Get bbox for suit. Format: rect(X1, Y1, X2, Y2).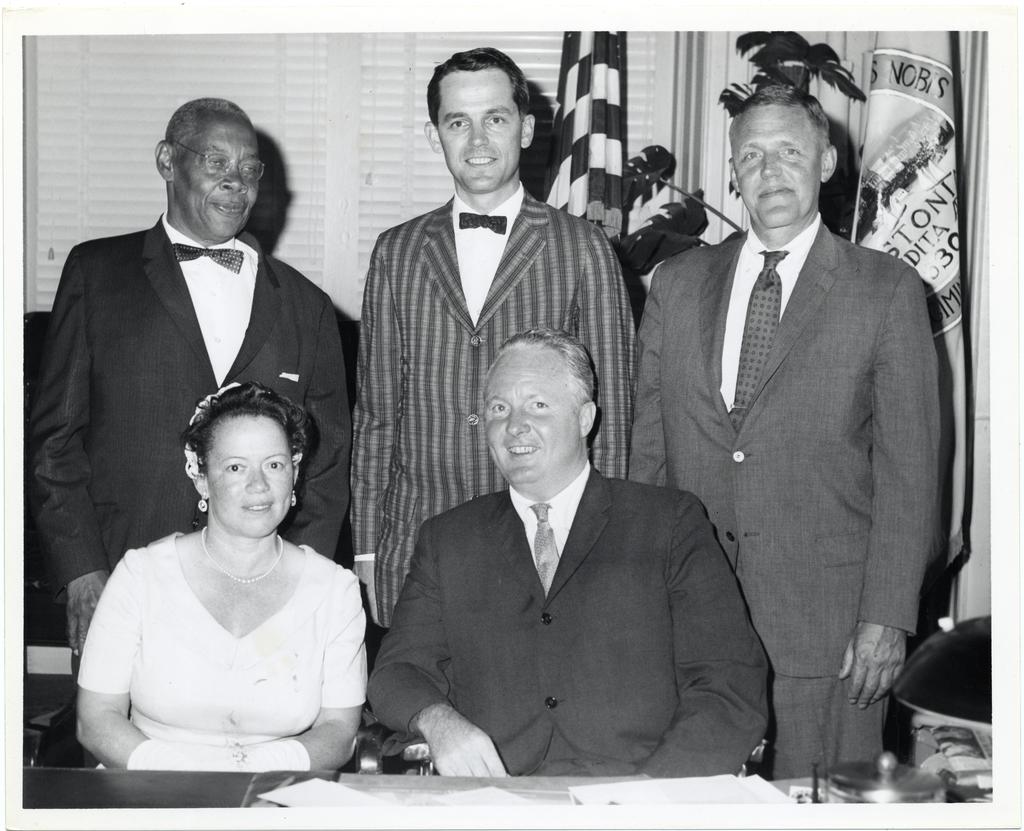
rect(632, 92, 956, 794).
